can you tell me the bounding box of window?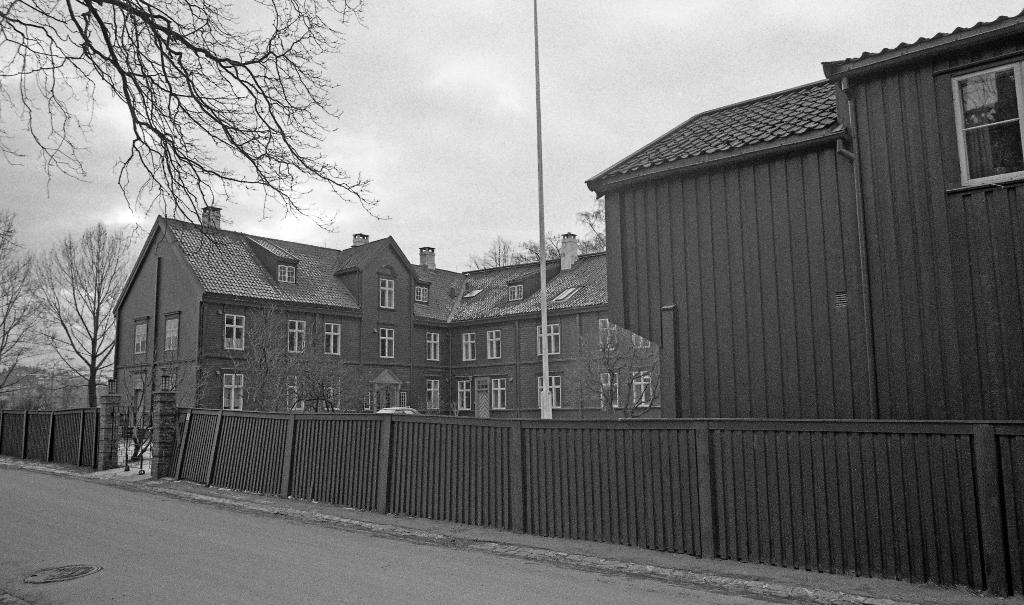
278/263/295/282.
